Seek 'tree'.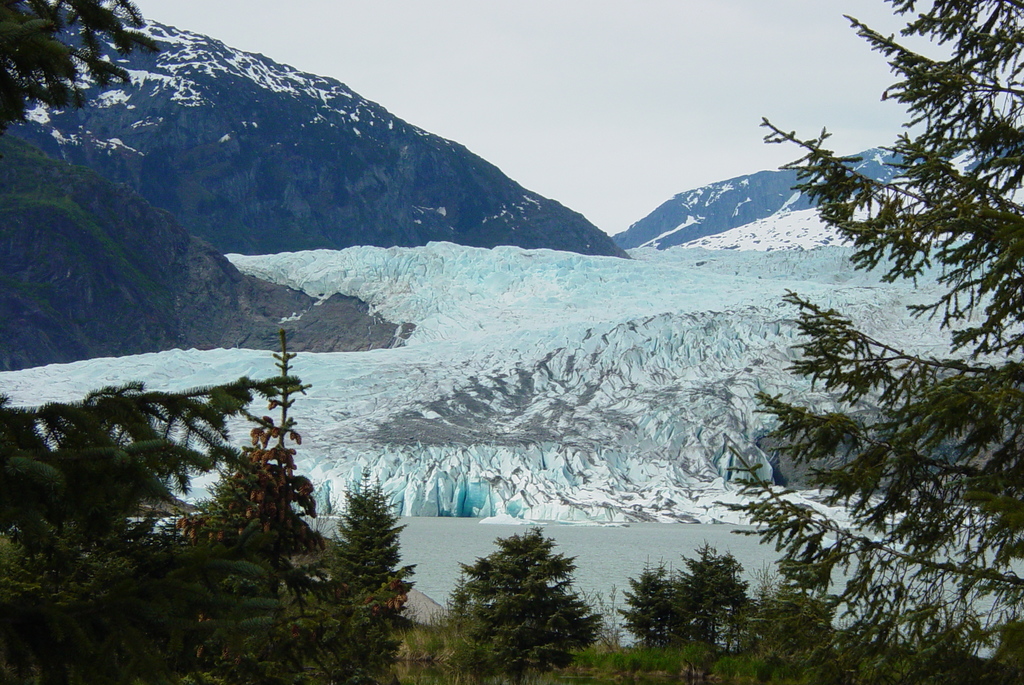
[left=0, top=515, right=139, bottom=684].
